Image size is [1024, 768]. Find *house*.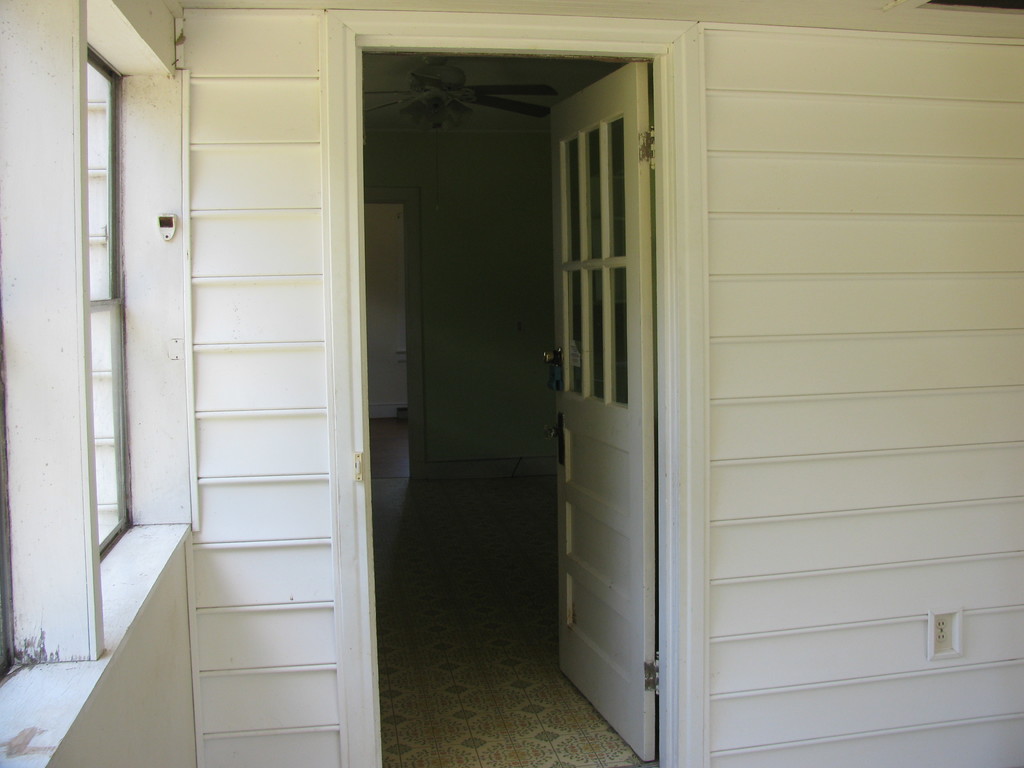
left=0, top=0, right=1023, bottom=767.
